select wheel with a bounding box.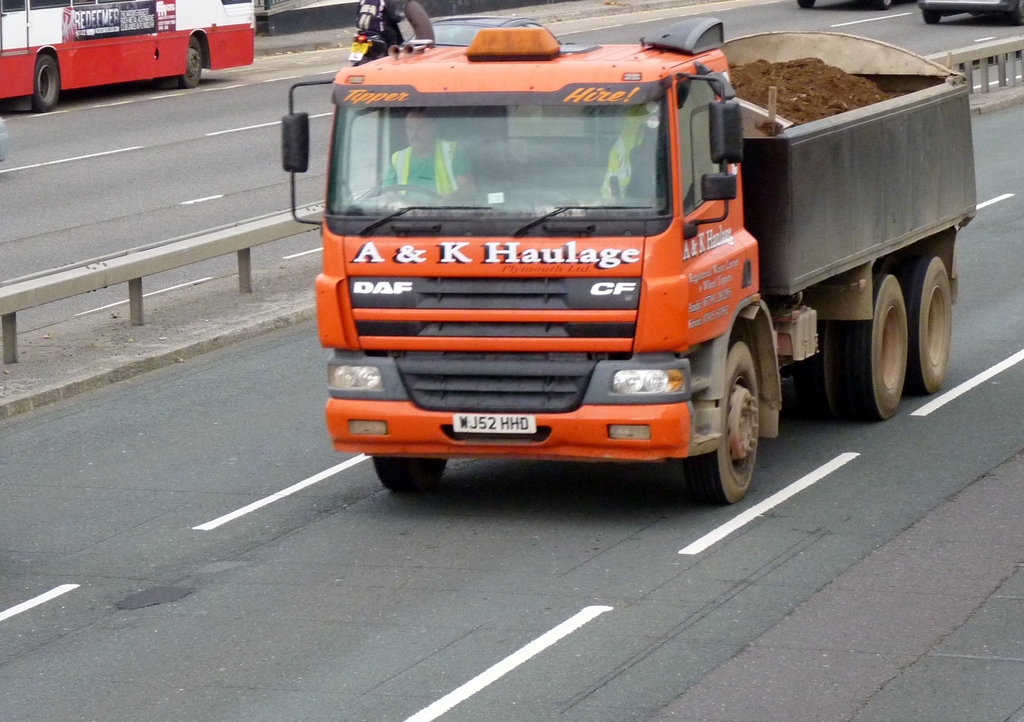
[x1=349, y1=47, x2=378, y2=66].
